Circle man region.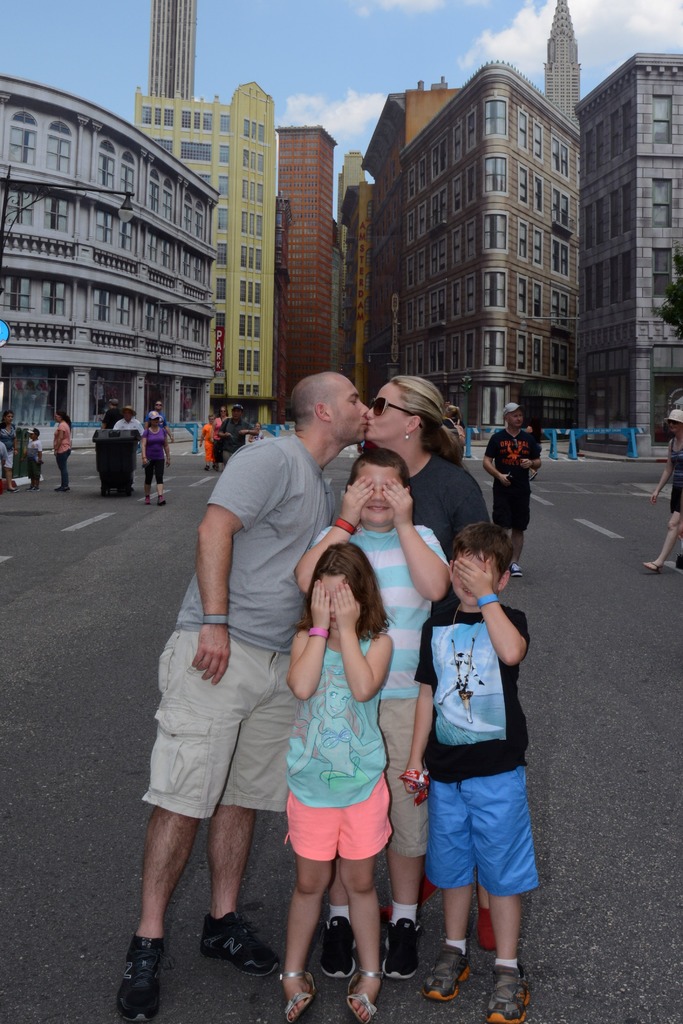
Region: box=[487, 405, 545, 579].
